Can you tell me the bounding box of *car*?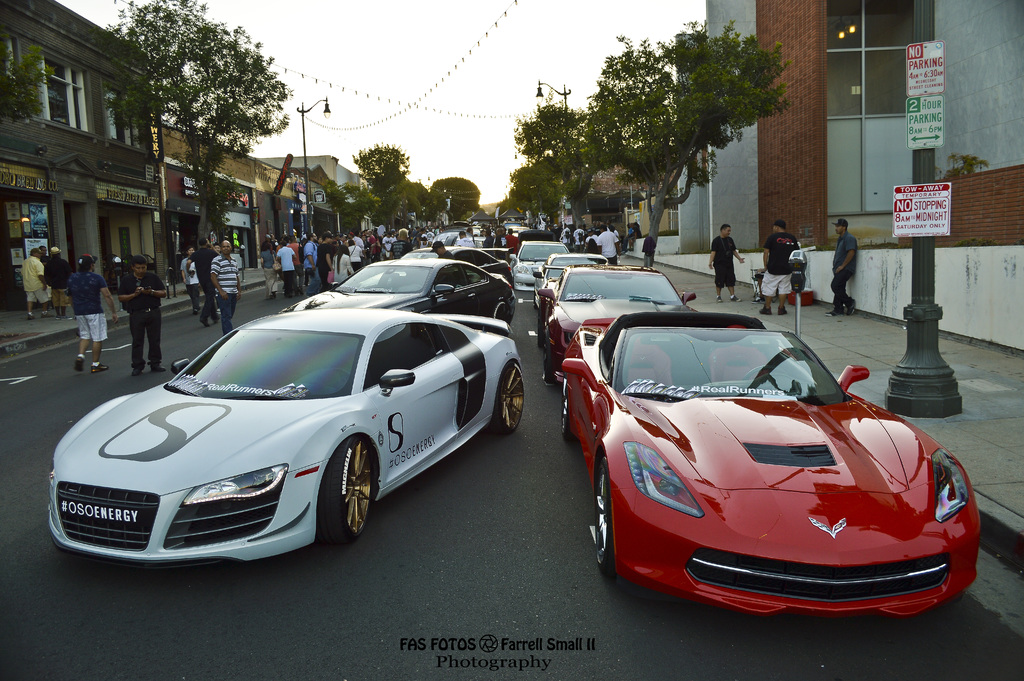
x1=509, y1=240, x2=567, y2=291.
